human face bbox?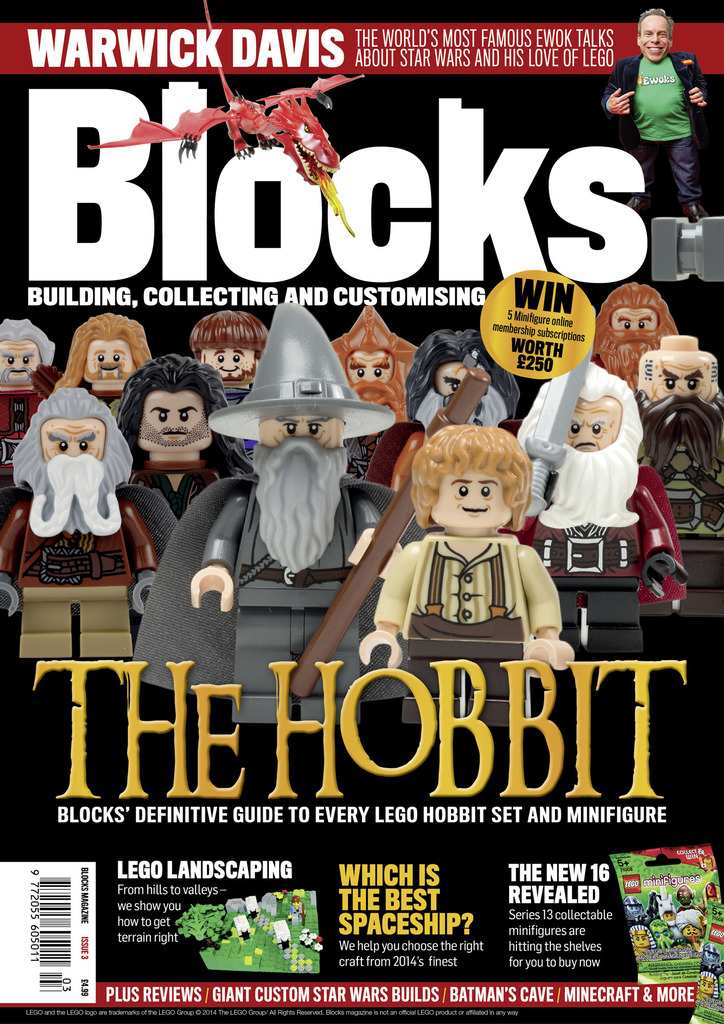
<region>609, 305, 656, 364</region>
